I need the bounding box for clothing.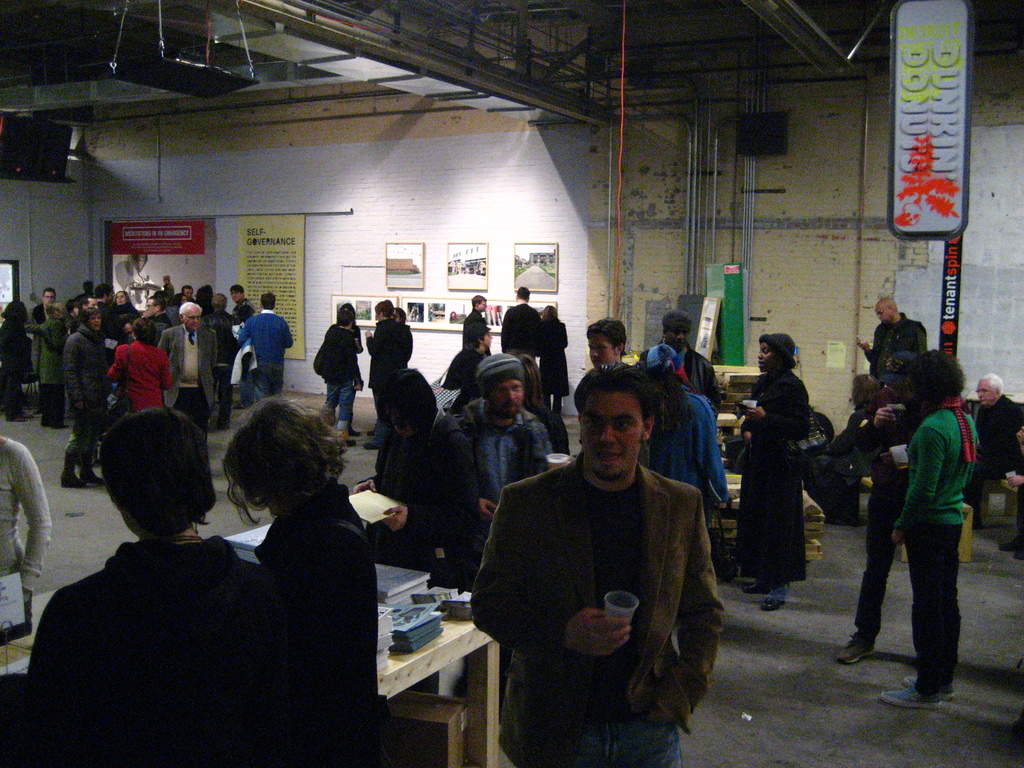
Here it is: box=[861, 312, 928, 380].
